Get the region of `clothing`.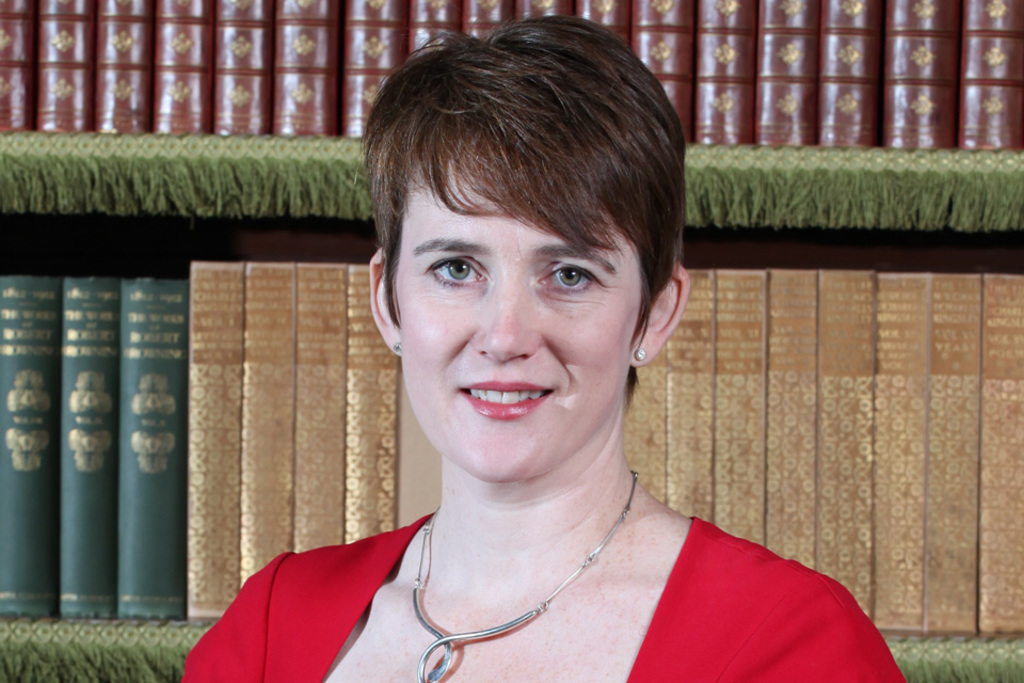
crop(171, 512, 906, 682).
